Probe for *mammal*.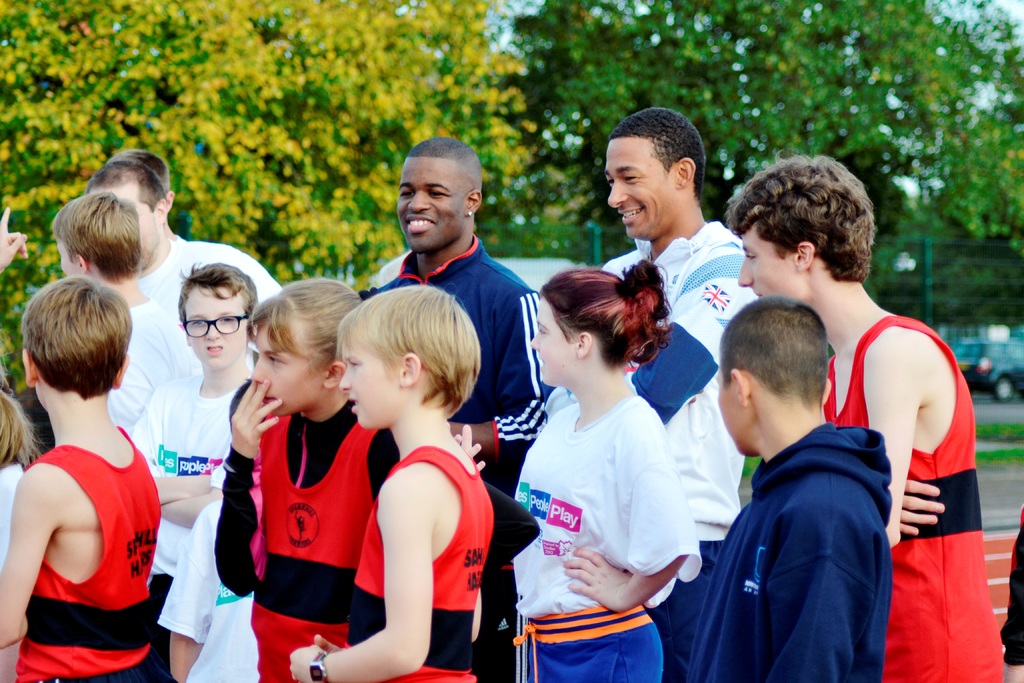
Probe result: locate(604, 108, 761, 682).
